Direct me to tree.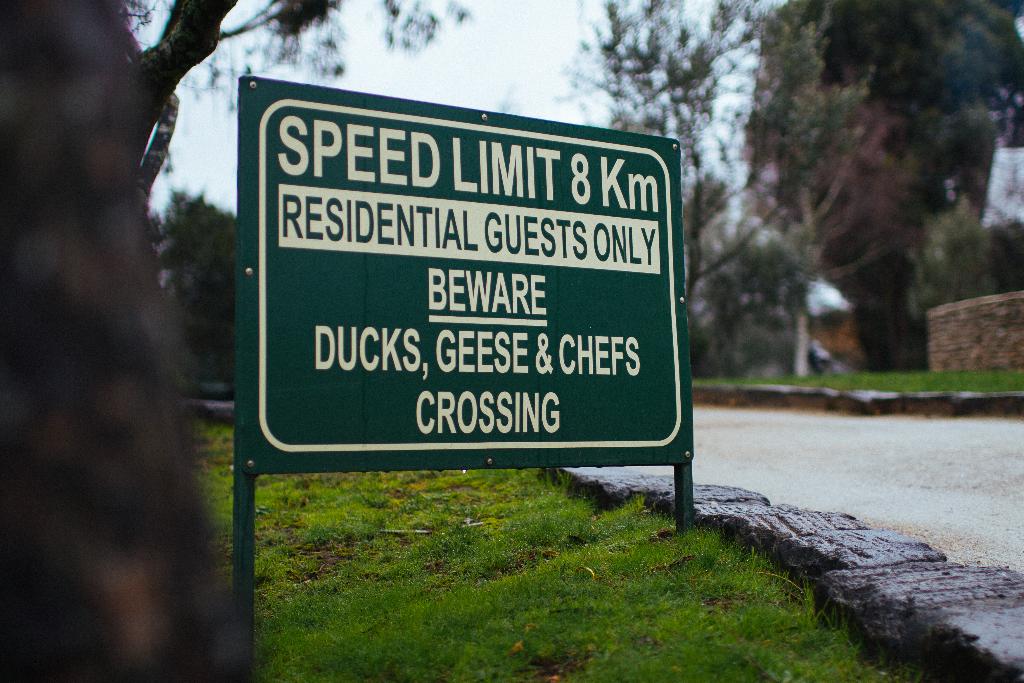
Direction: 790/0/1023/176.
